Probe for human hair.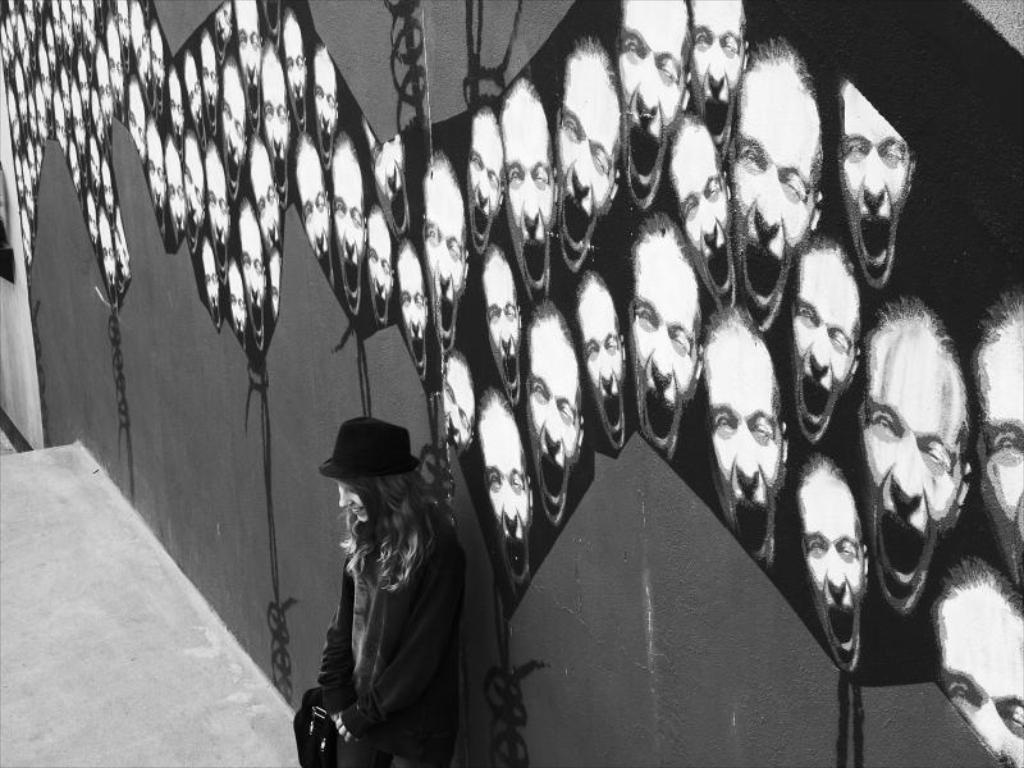
Probe result: region(480, 244, 506, 270).
